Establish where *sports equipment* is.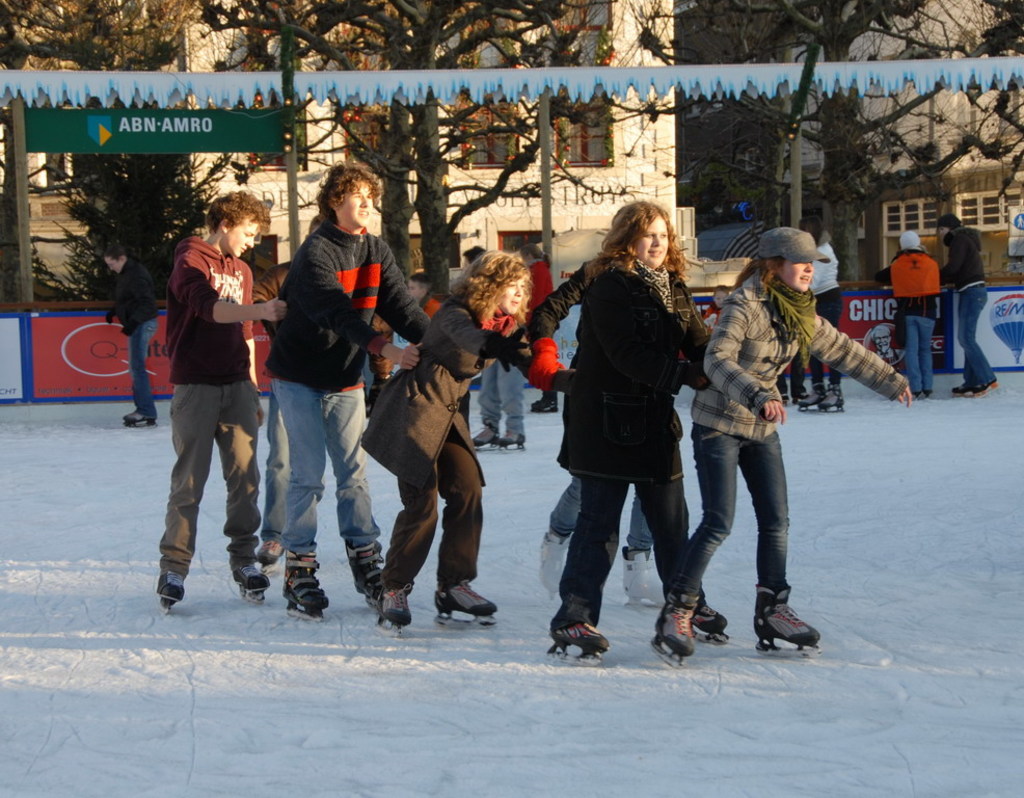
Established at (left=533, top=532, right=565, bottom=605).
